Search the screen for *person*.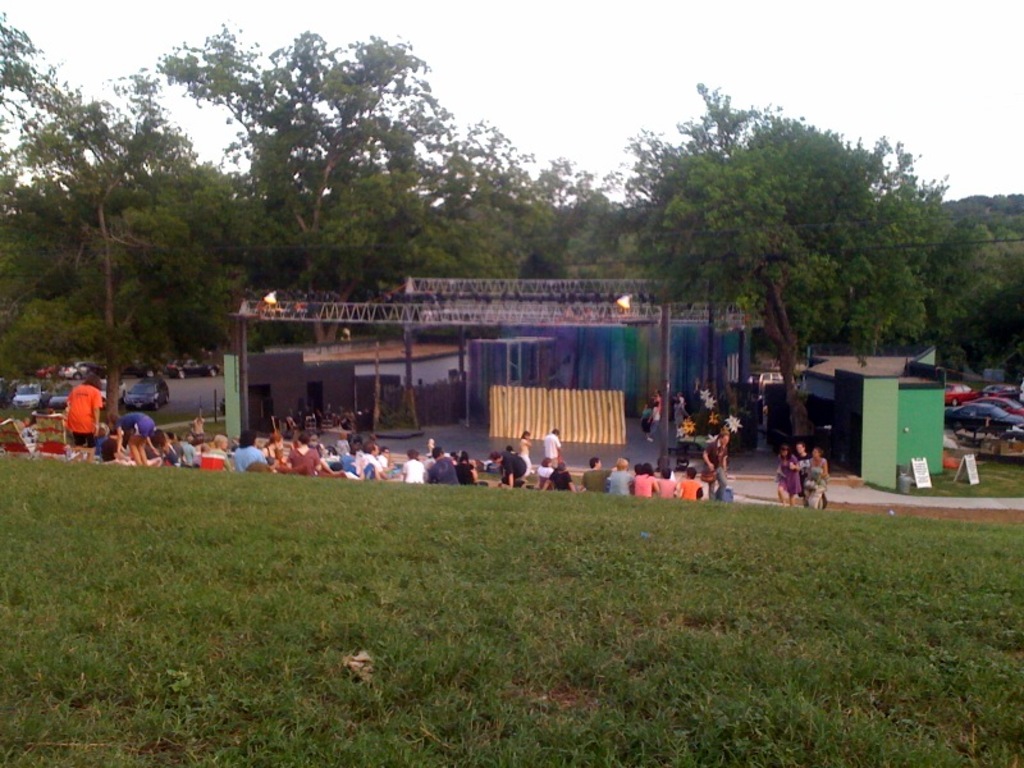
Found at box(644, 403, 662, 436).
